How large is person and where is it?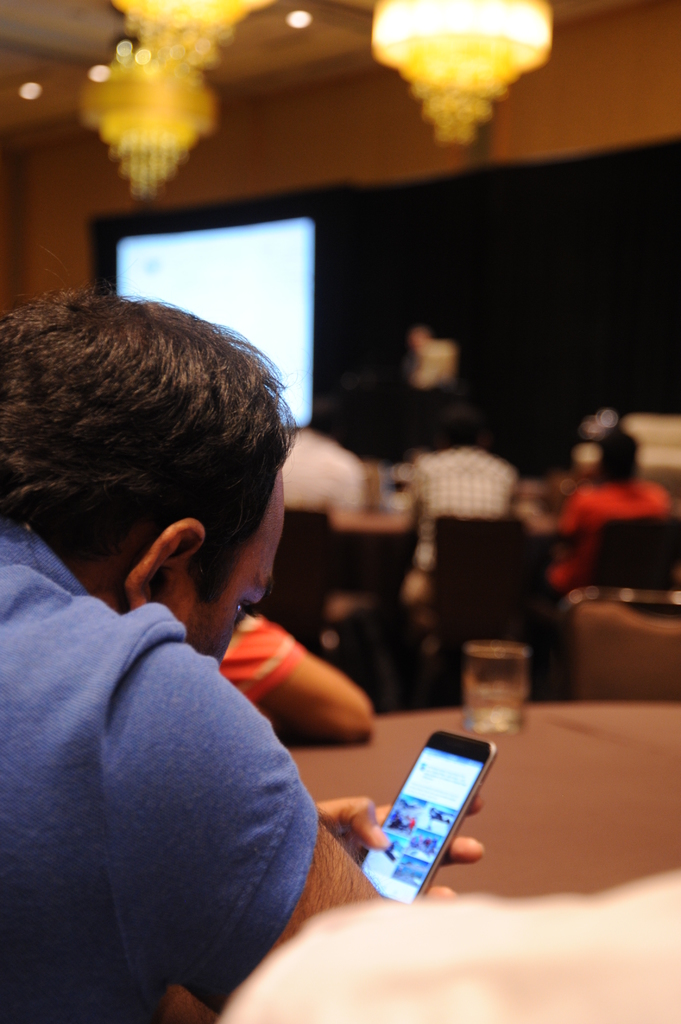
Bounding box: bbox=(0, 286, 479, 1023).
